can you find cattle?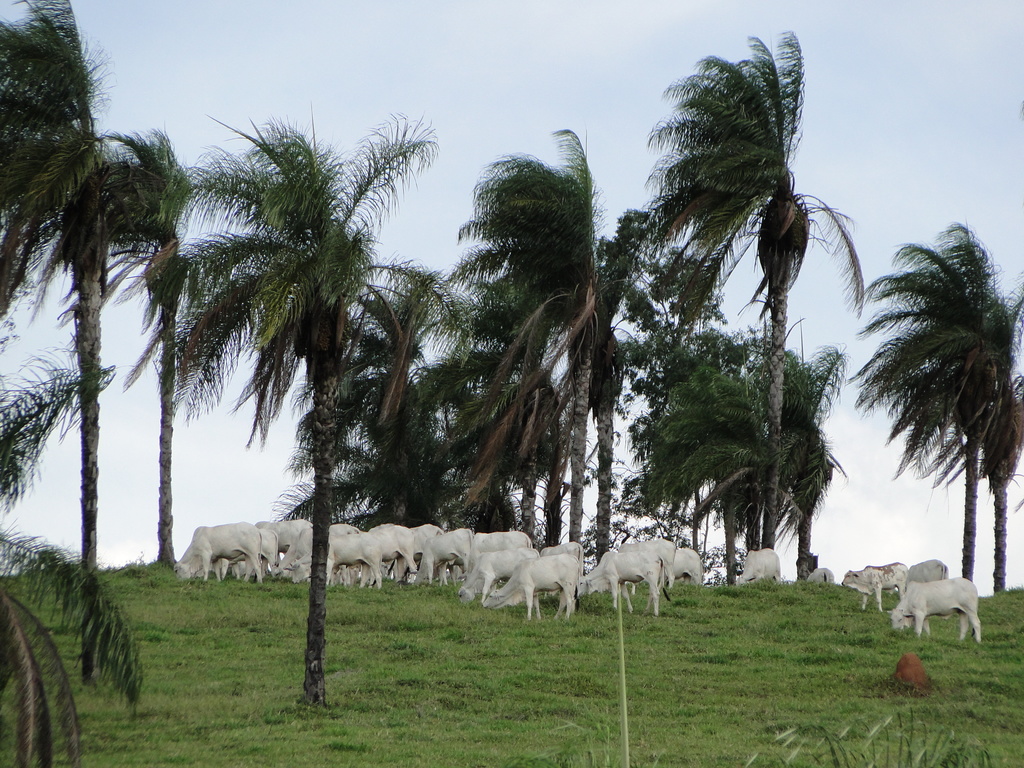
Yes, bounding box: {"left": 738, "top": 548, "right": 782, "bottom": 584}.
